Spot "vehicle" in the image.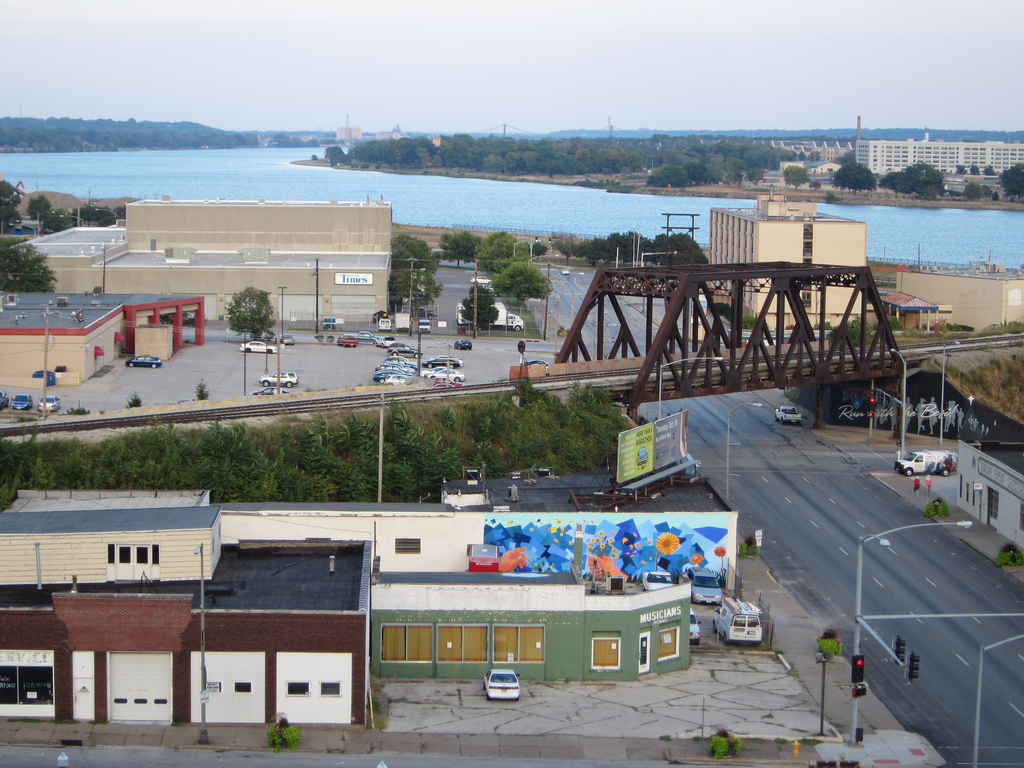
"vehicle" found at left=0, top=389, right=10, bottom=415.
